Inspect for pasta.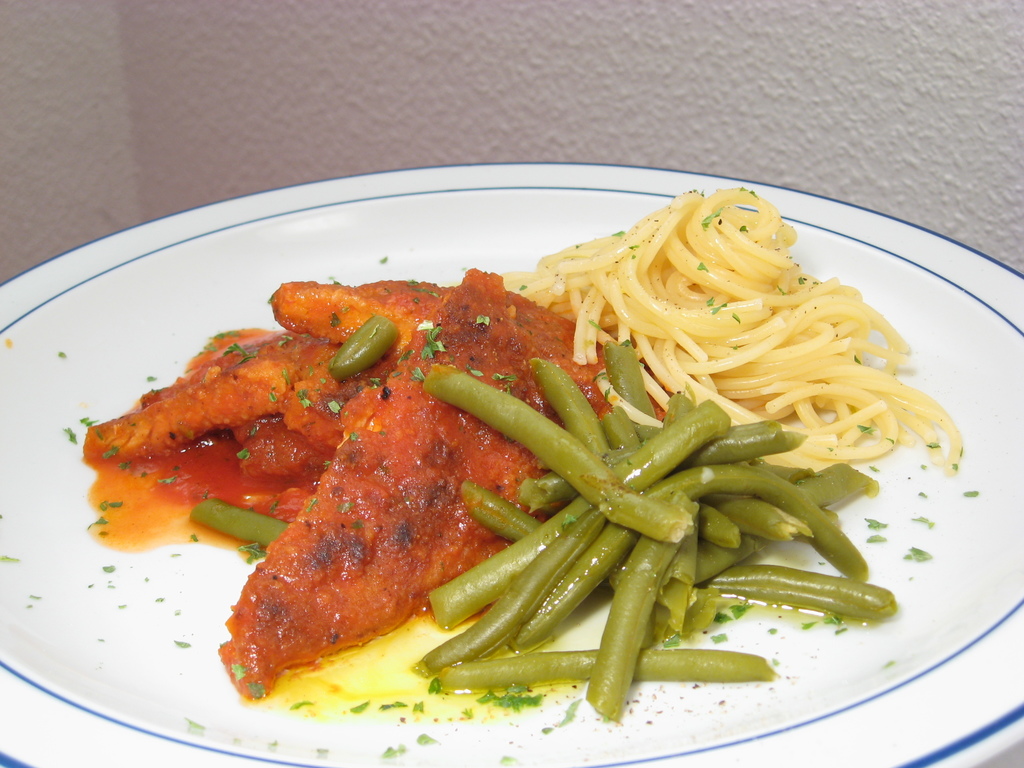
Inspection: locate(501, 192, 960, 502).
